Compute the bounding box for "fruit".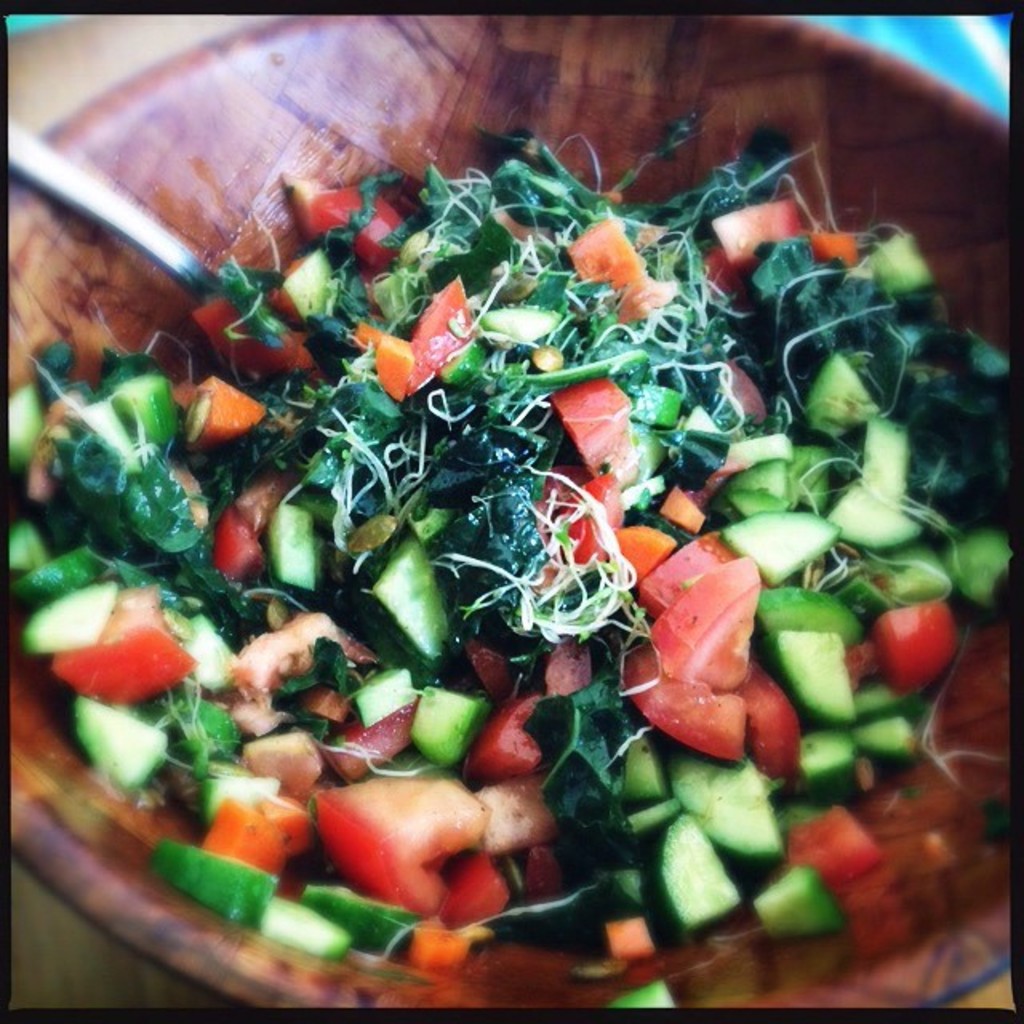
Rect(622, 560, 762, 765).
